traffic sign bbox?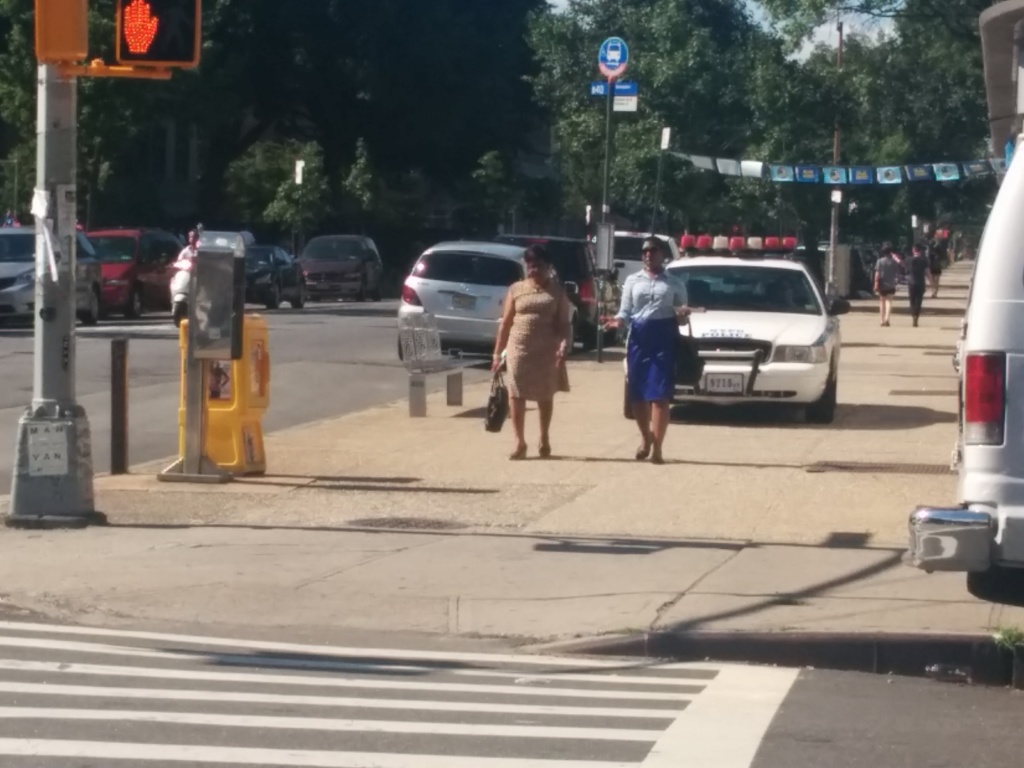
(596,33,628,77)
